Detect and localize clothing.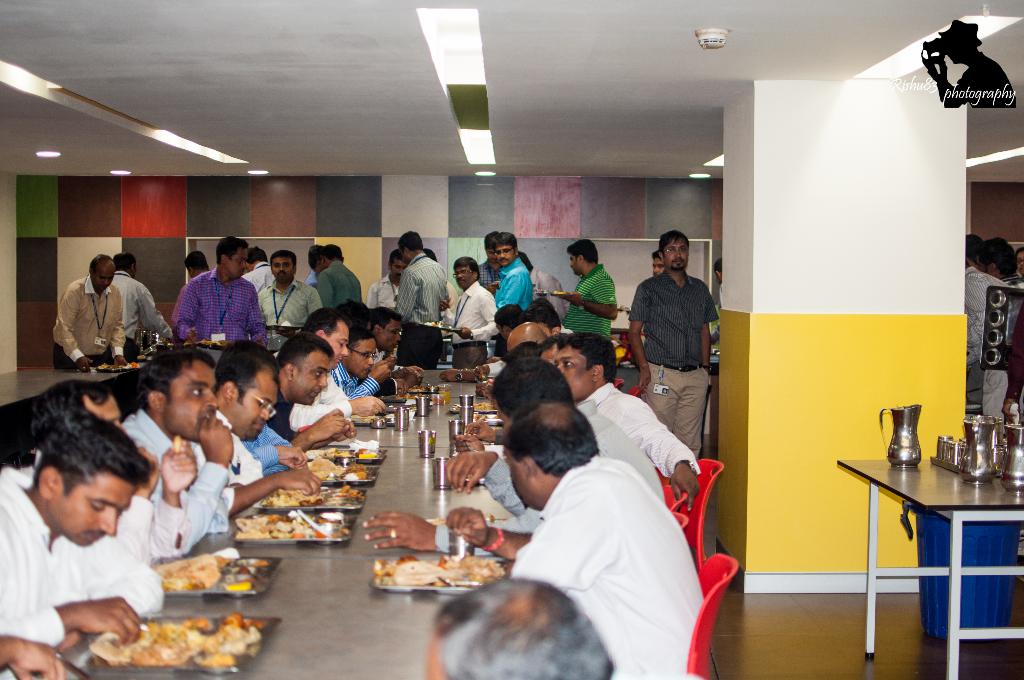
Localized at rect(583, 376, 709, 482).
